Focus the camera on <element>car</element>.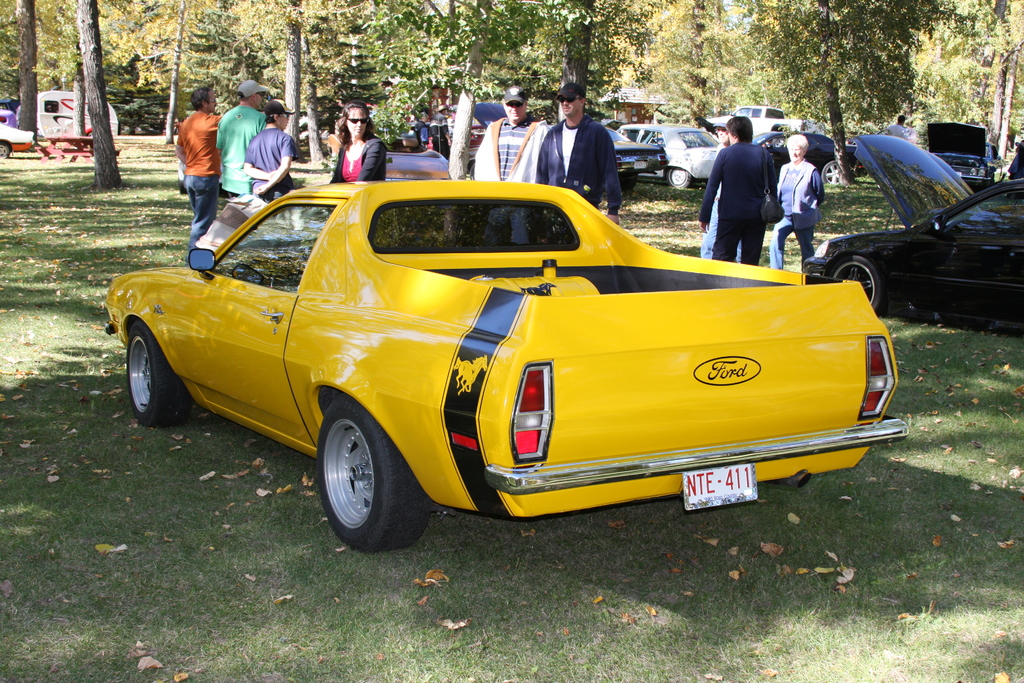
Focus region: 801/131/1023/345.
